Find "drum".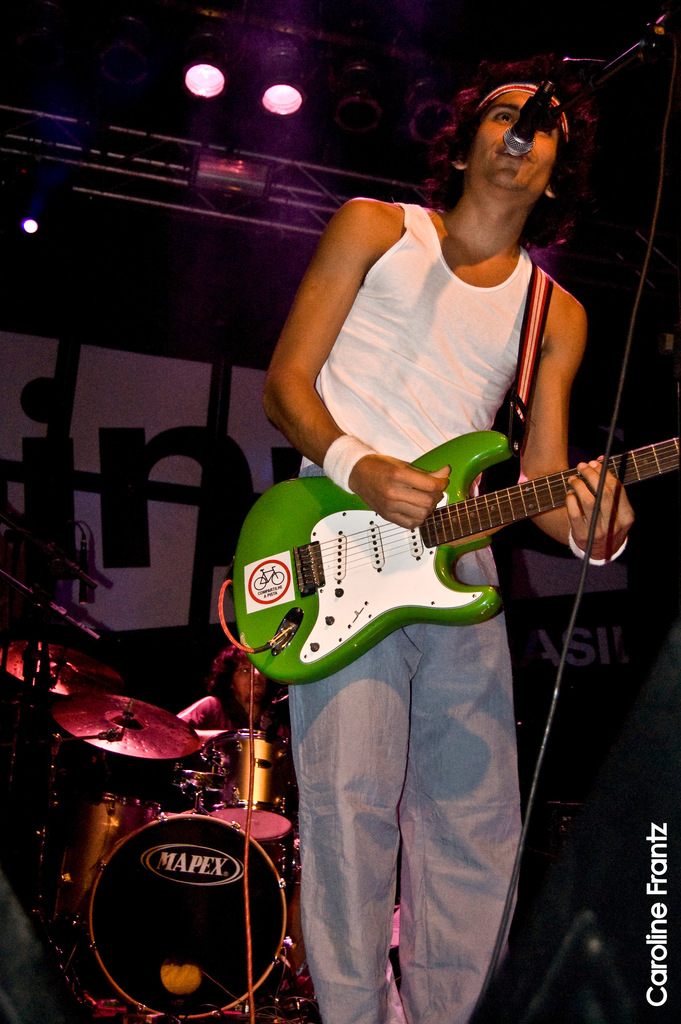
left=72, top=812, right=296, bottom=1022.
